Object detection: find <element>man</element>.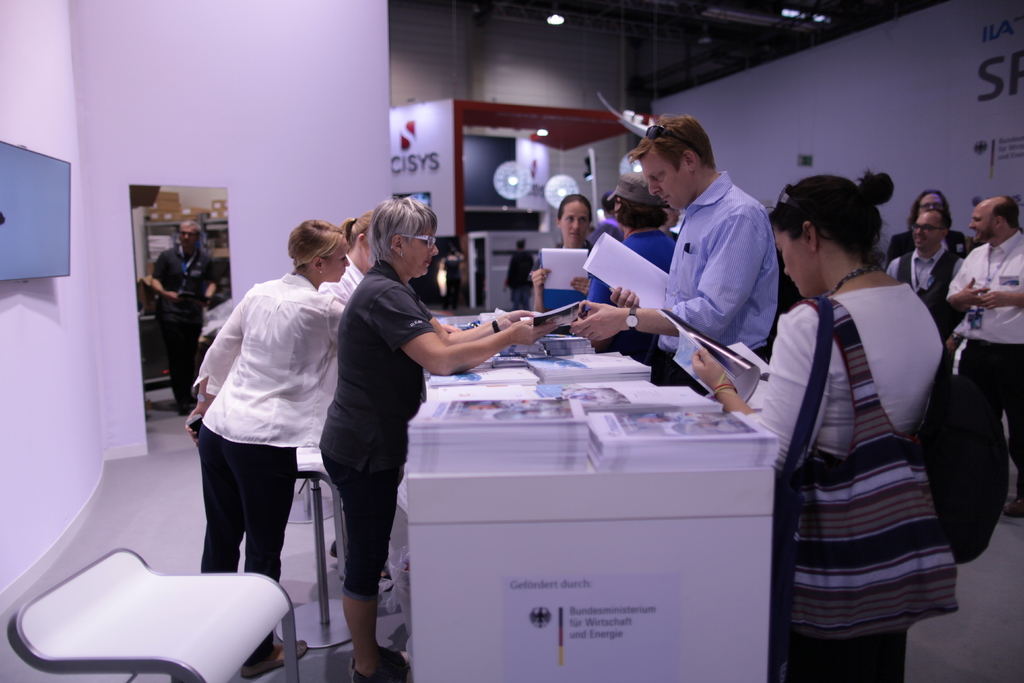
(x1=884, y1=207, x2=965, y2=324).
